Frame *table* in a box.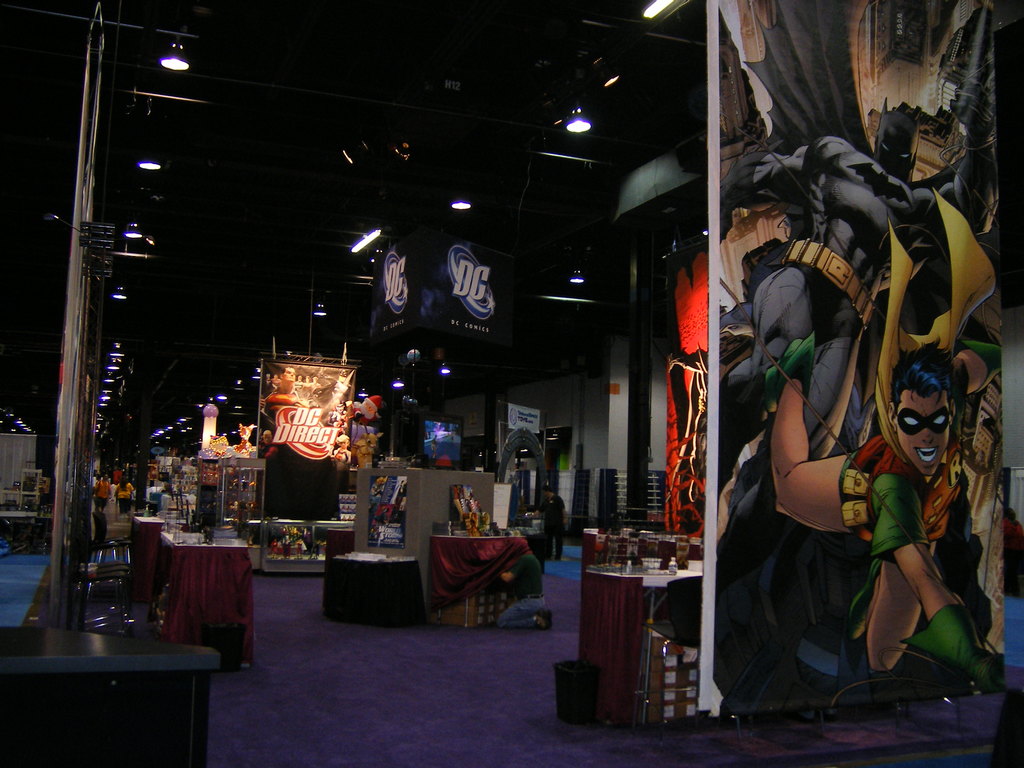
<box>14,607,218,760</box>.
